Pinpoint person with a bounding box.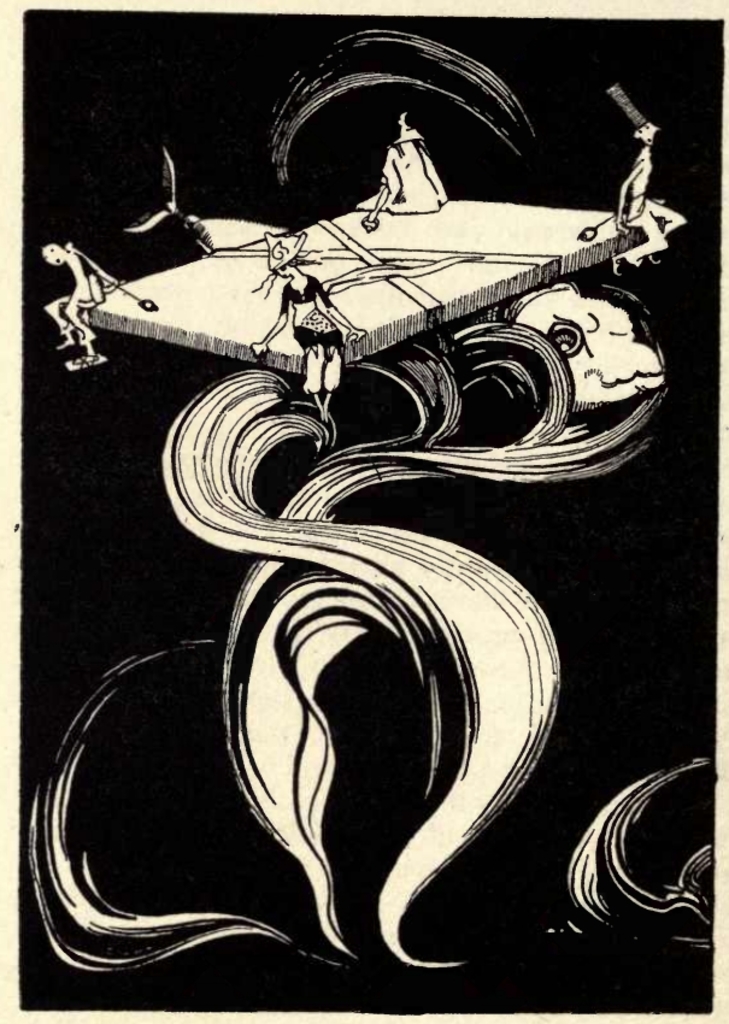
(x1=607, y1=81, x2=688, y2=278).
